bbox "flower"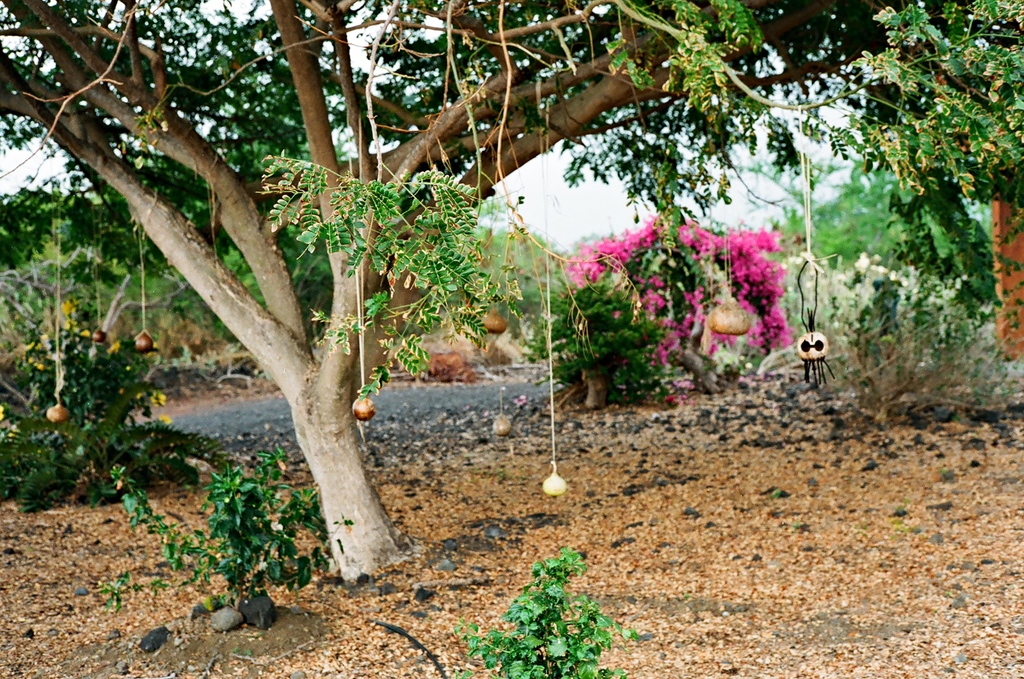
x1=139 y1=389 x2=167 y2=404
